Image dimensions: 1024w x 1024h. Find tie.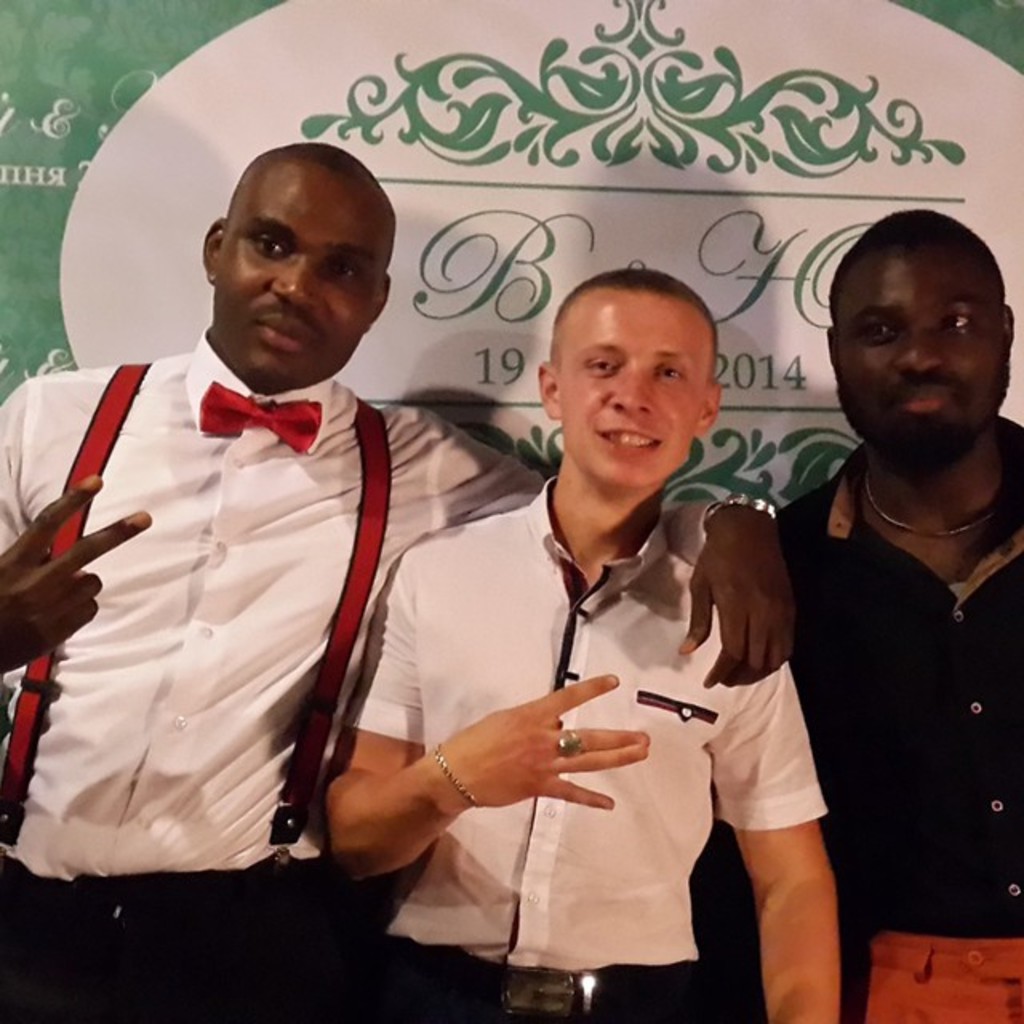
[x1=197, y1=371, x2=320, y2=451].
